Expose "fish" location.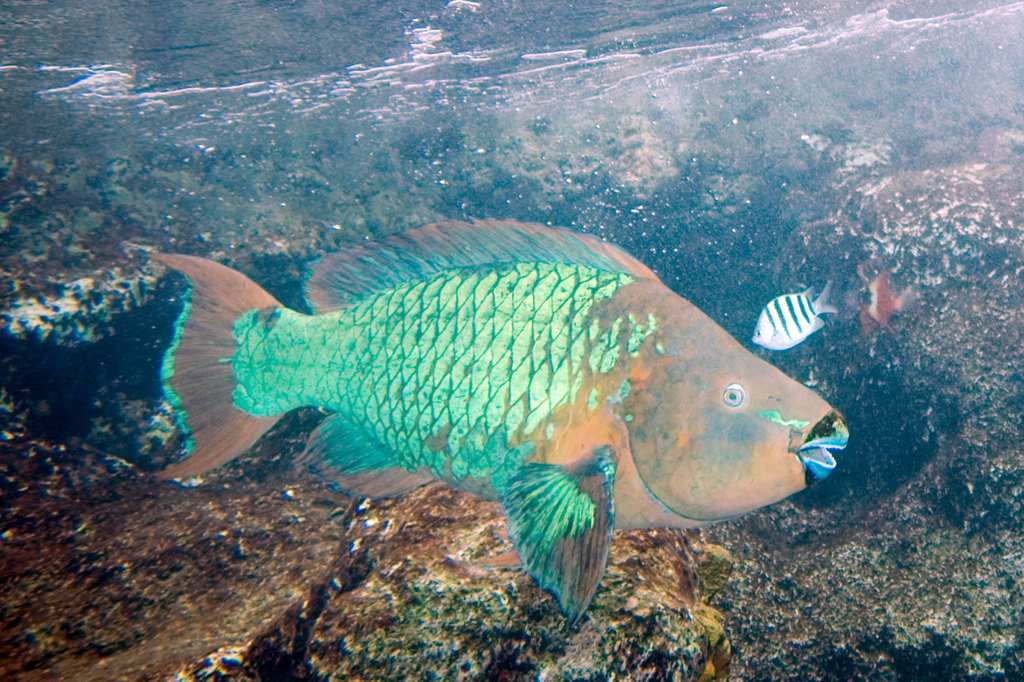
Exposed at l=858, t=271, r=914, b=325.
